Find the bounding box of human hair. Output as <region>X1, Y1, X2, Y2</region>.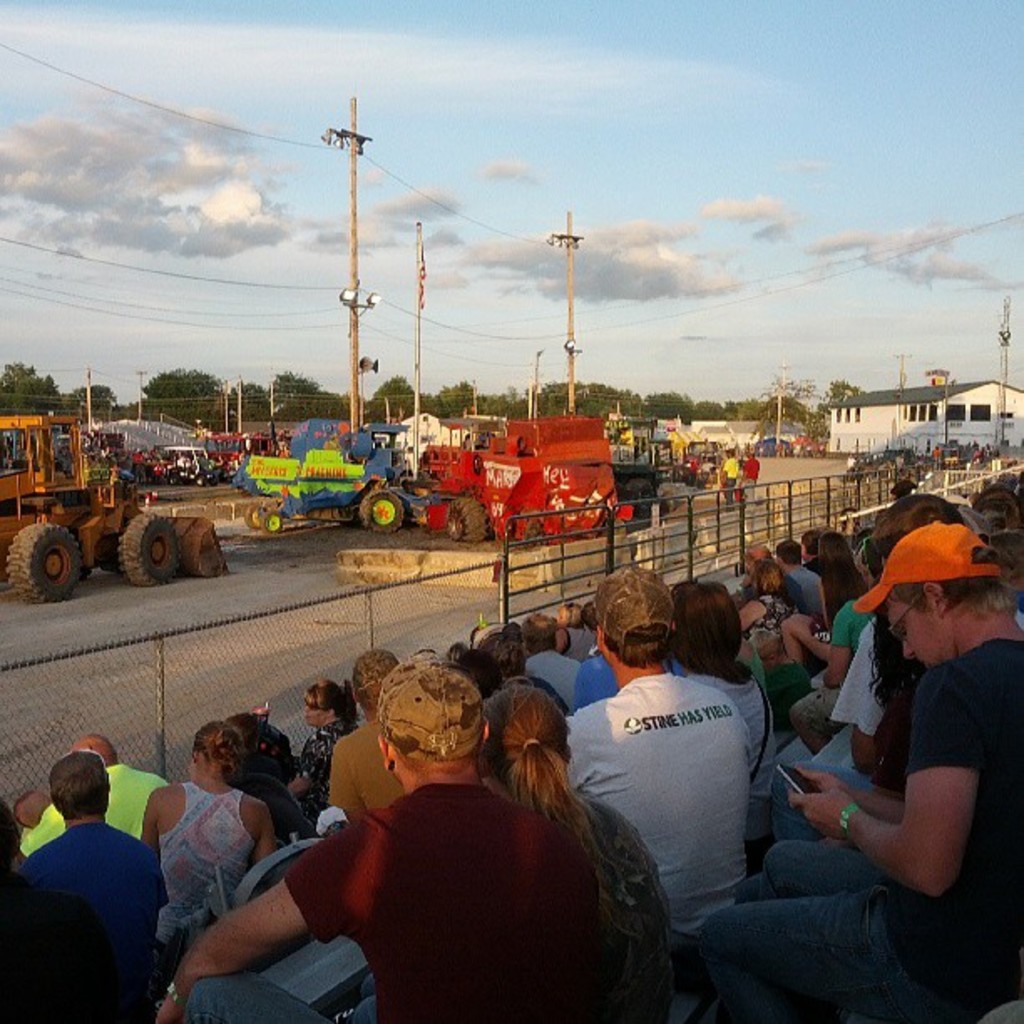
<region>75, 735, 117, 771</region>.
